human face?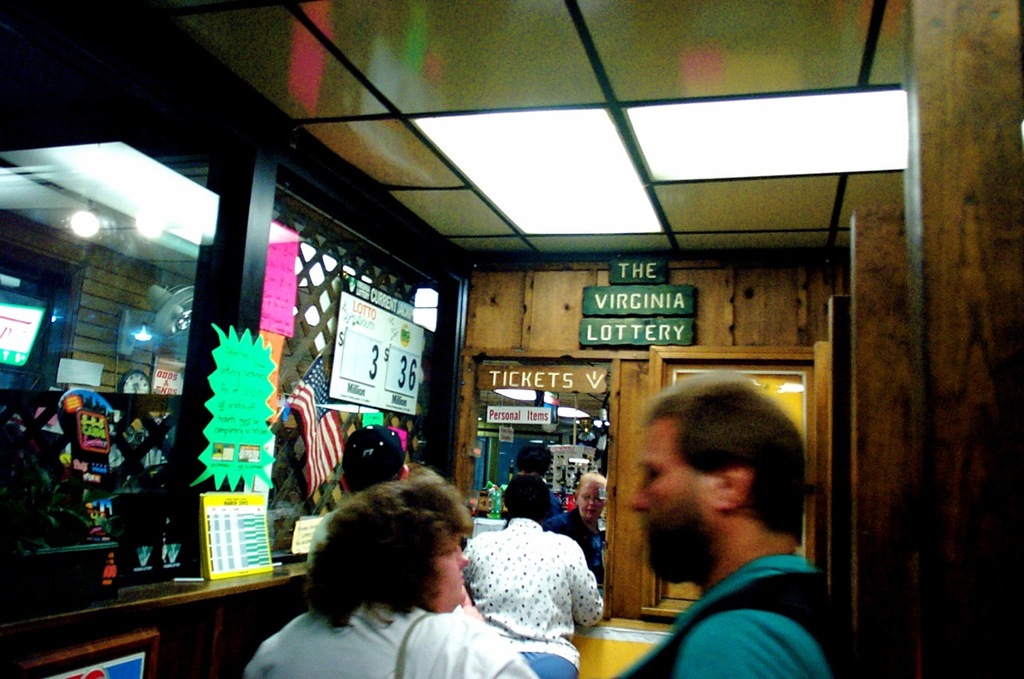
locate(625, 417, 729, 585)
